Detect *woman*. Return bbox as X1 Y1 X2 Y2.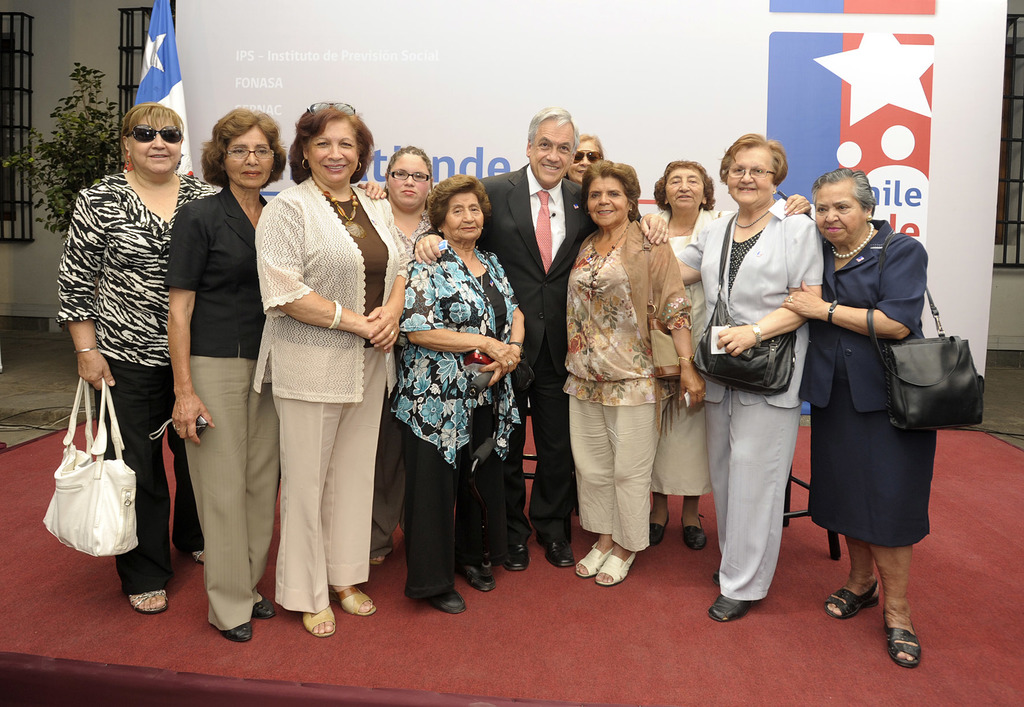
646 155 808 556.
